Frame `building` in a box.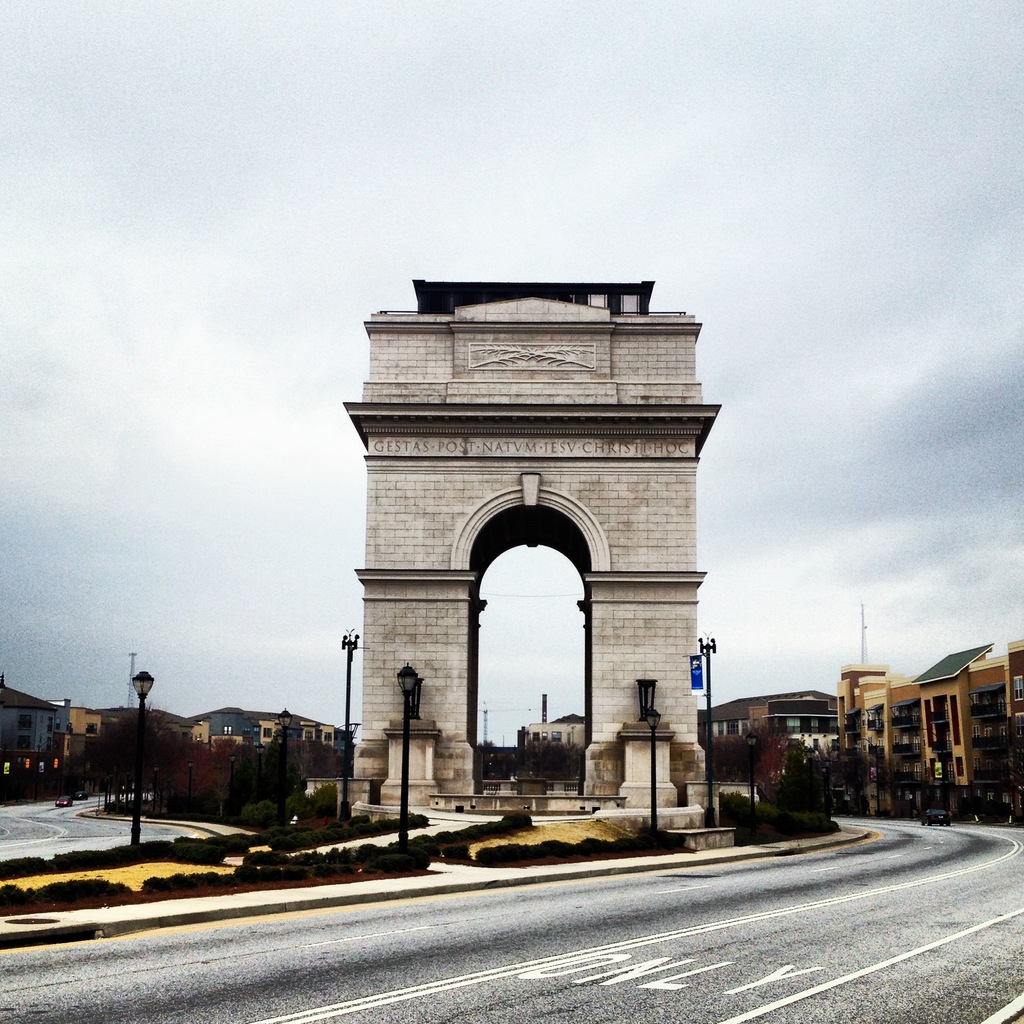
835 638 1023 830.
